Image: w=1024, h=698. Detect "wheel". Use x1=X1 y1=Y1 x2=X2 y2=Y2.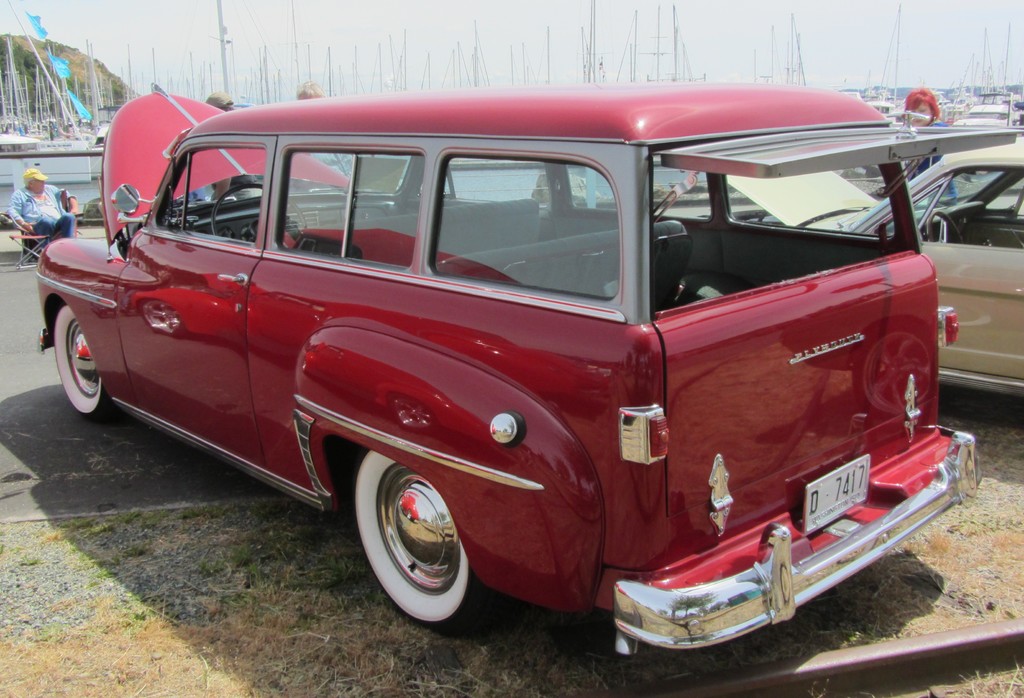
x1=923 y1=210 x2=963 y2=243.
